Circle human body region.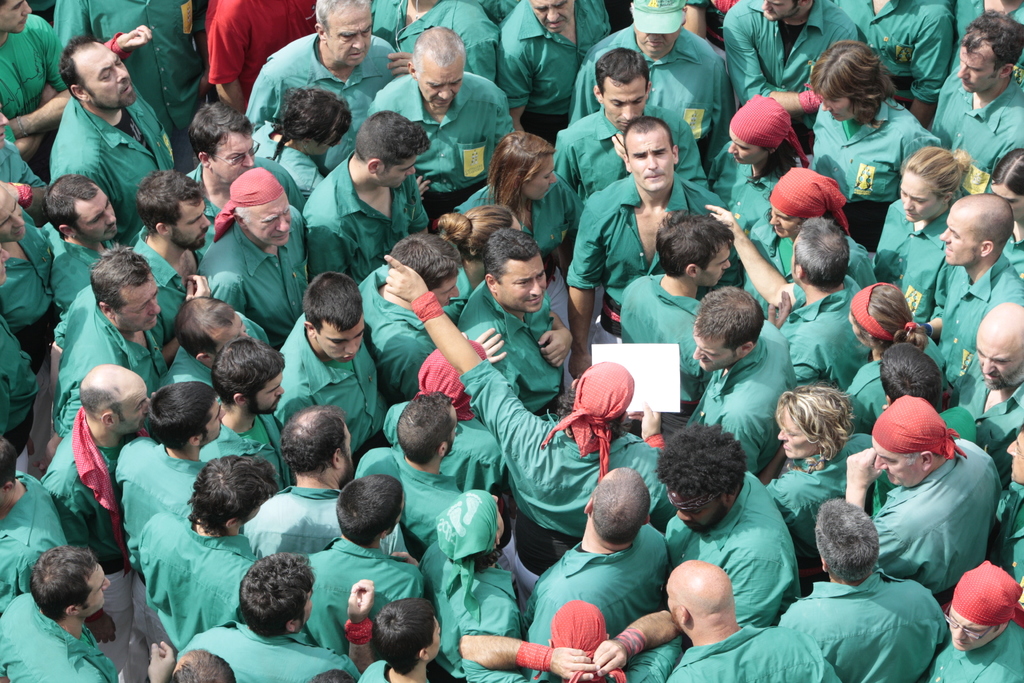
Region: left=248, top=404, right=403, bottom=569.
